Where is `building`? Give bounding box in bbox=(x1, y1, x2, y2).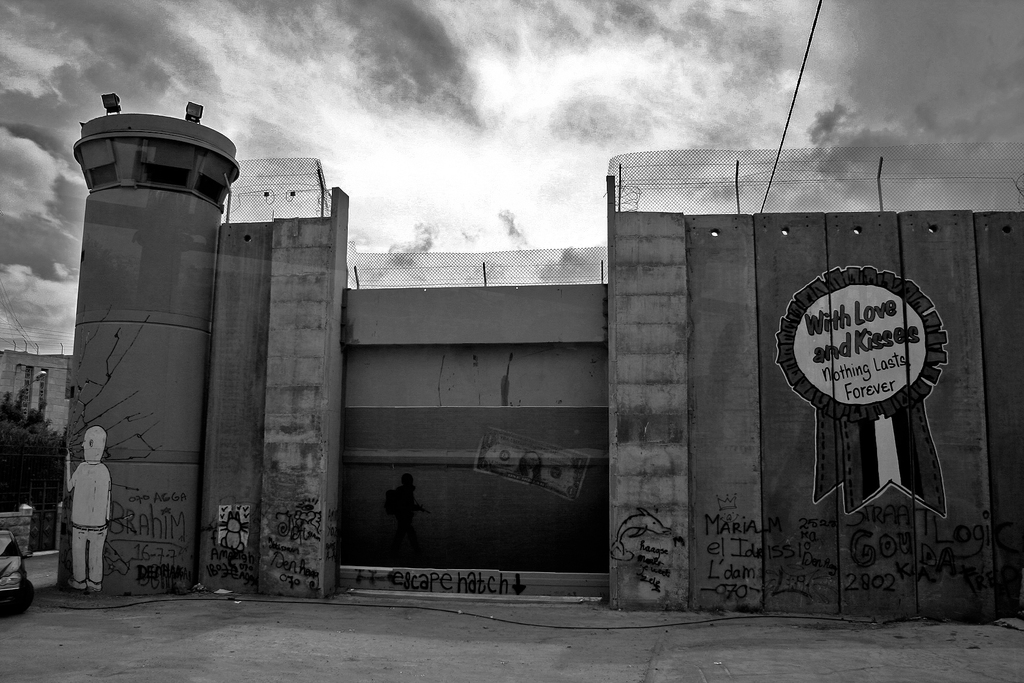
bbox=(0, 337, 73, 448).
